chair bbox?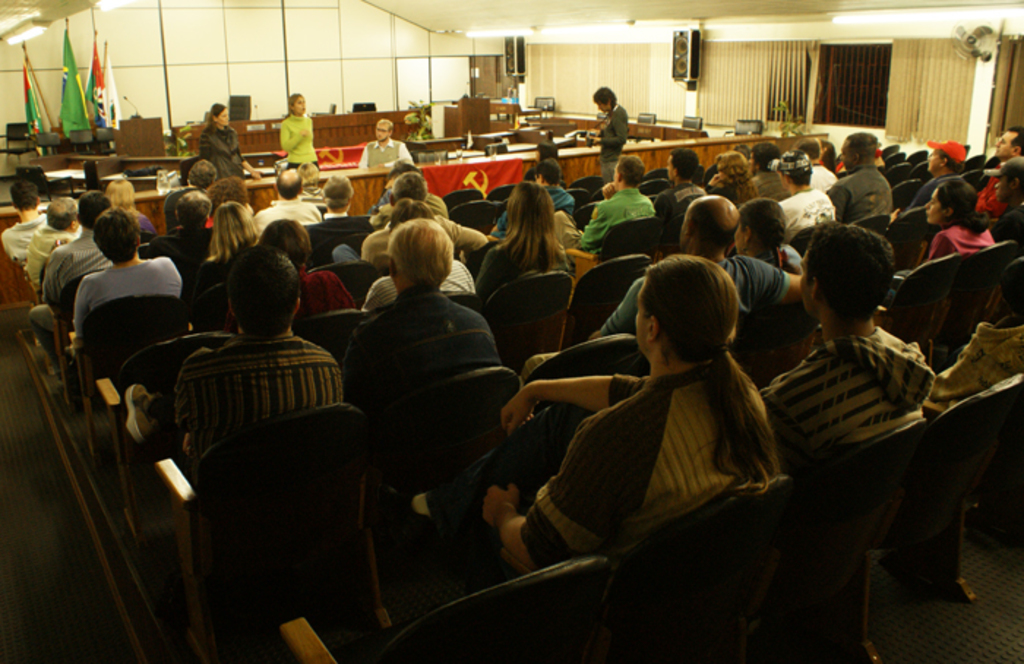
detection(595, 218, 658, 262)
